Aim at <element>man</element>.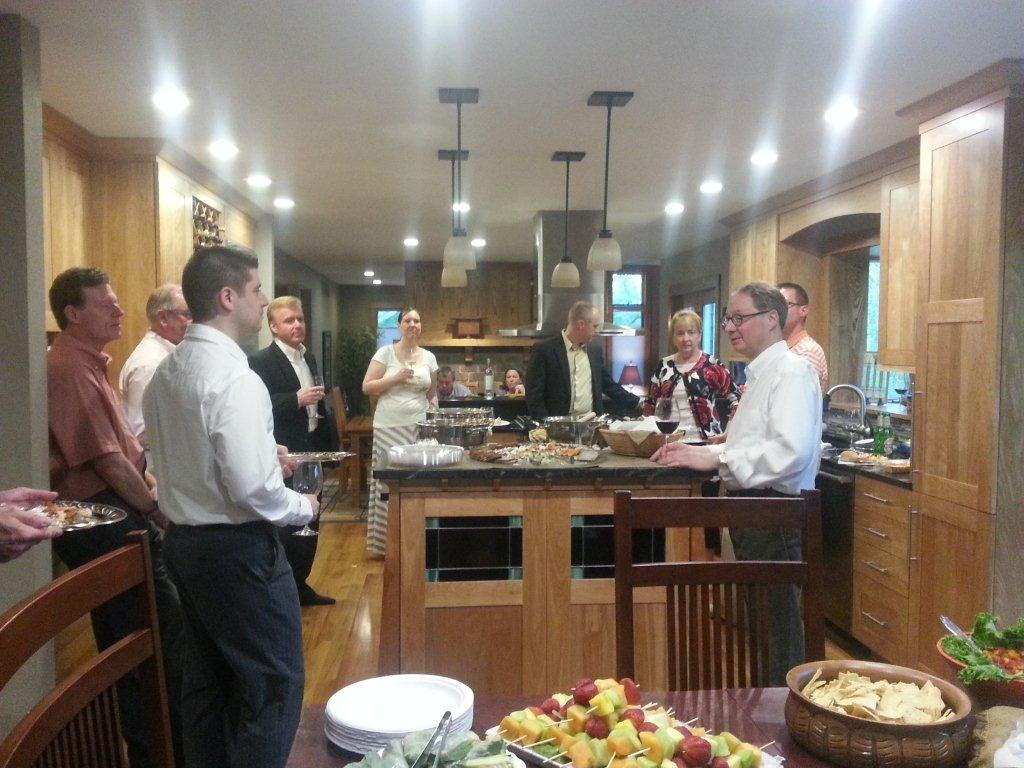
Aimed at (x1=778, y1=283, x2=828, y2=383).
